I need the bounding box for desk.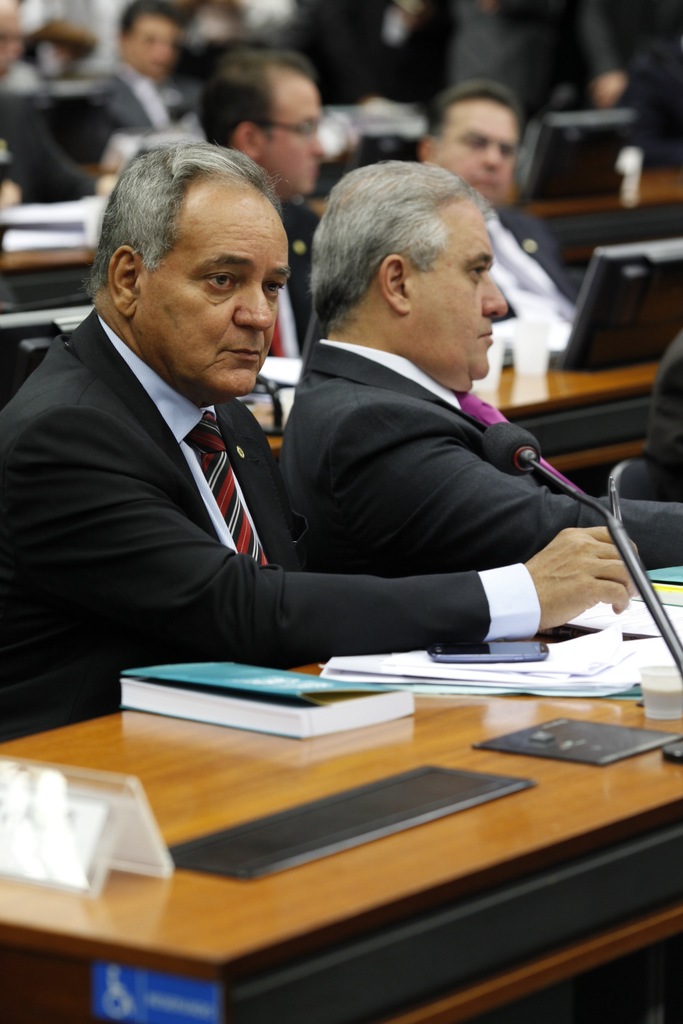
Here it is: (left=0, top=662, right=682, bottom=1023).
